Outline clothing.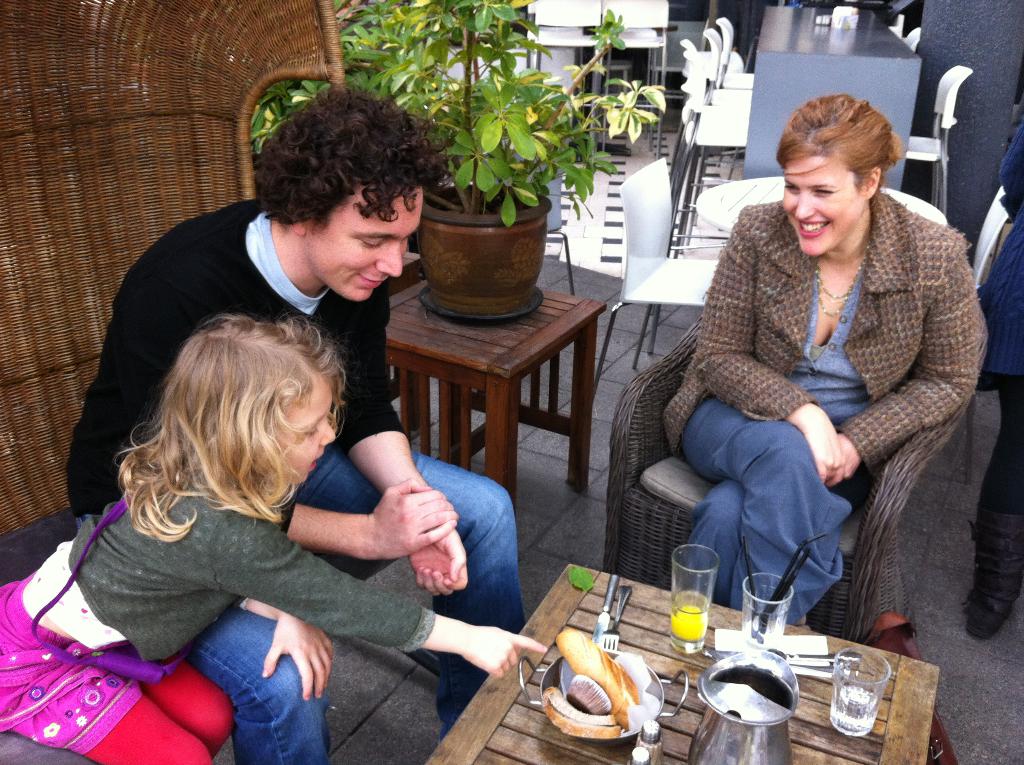
Outline: <bbox>631, 116, 996, 688</bbox>.
